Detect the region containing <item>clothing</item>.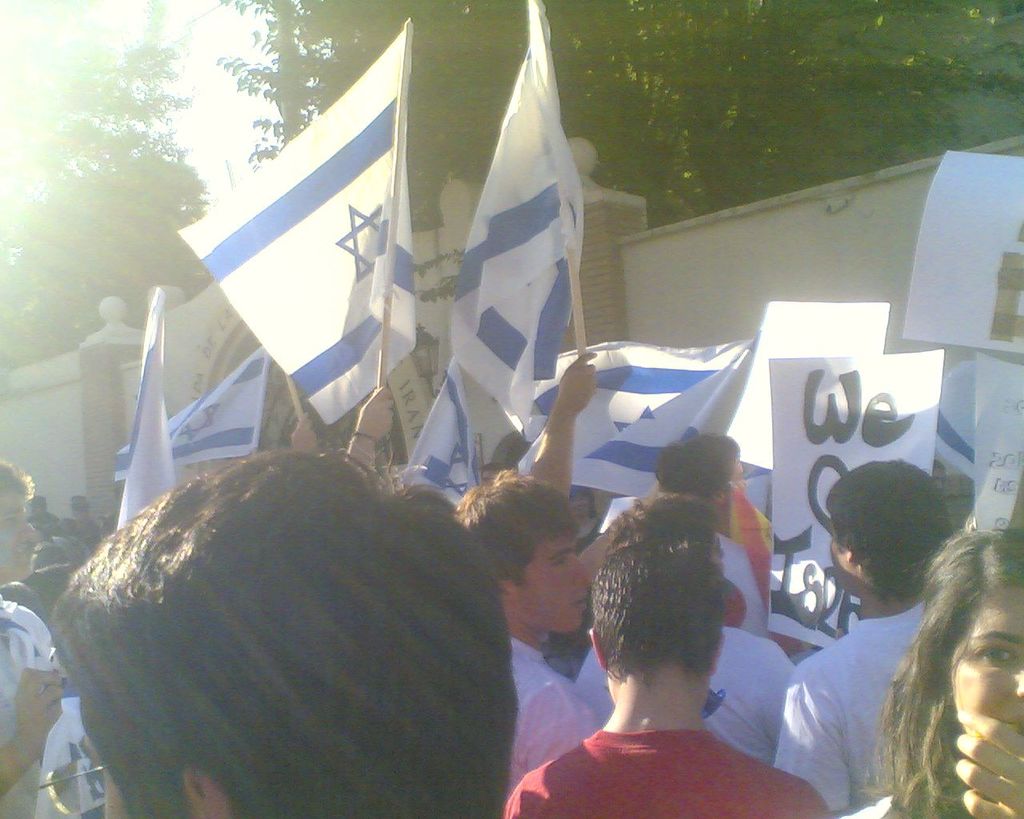
[x1=765, y1=589, x2=930, y2=818].
